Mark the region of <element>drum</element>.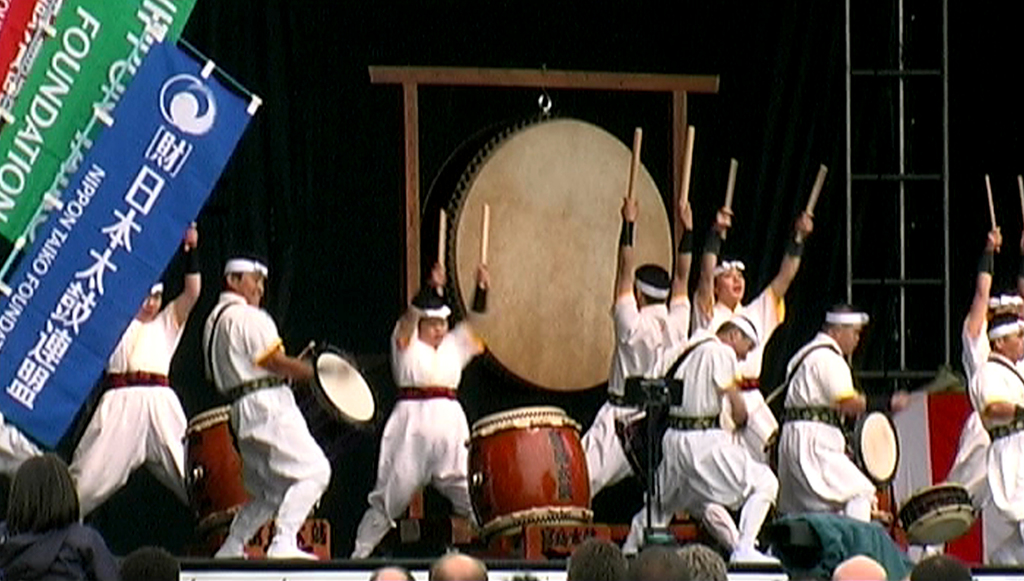
Region: 287, 342, 384, 459.
